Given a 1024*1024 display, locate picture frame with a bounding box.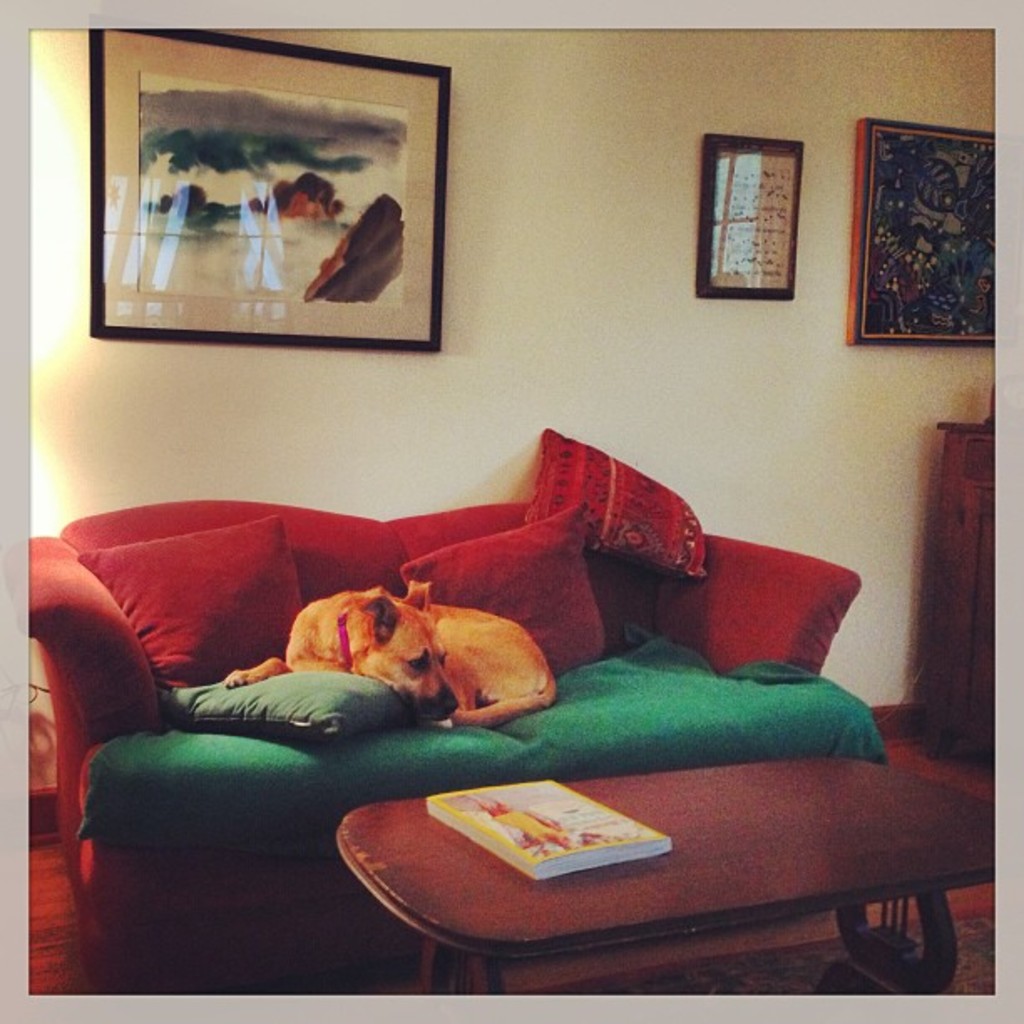
Located: 87:10:448:348.
